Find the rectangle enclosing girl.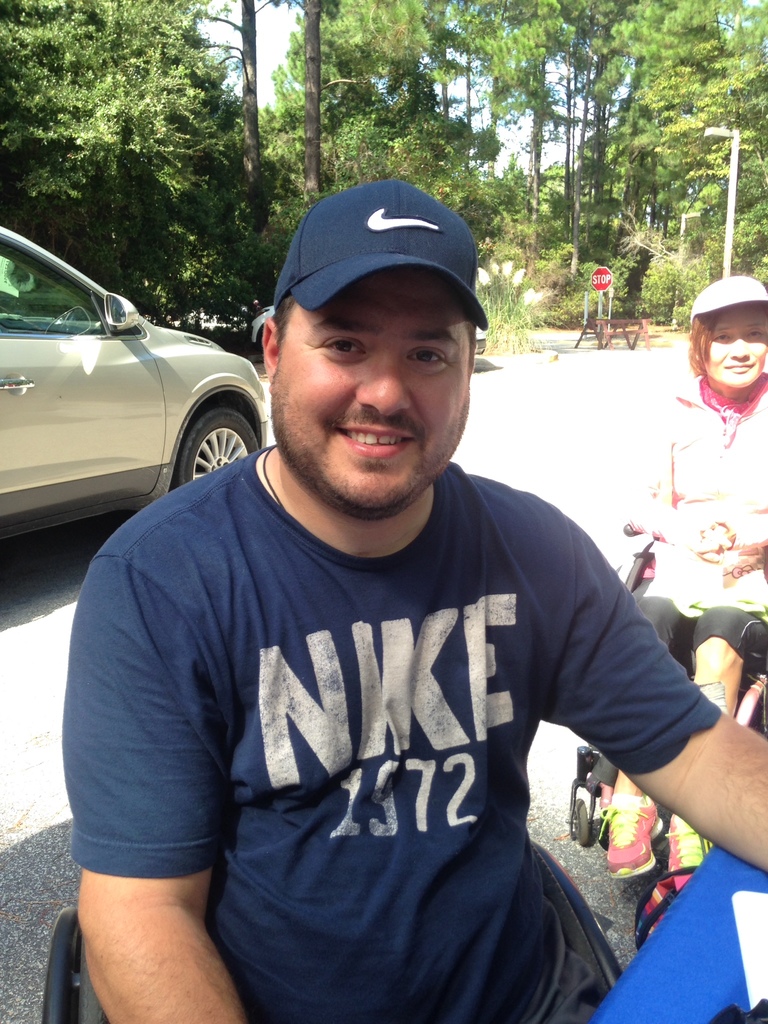
(left=640, top=276, right=767, bottom=610).
